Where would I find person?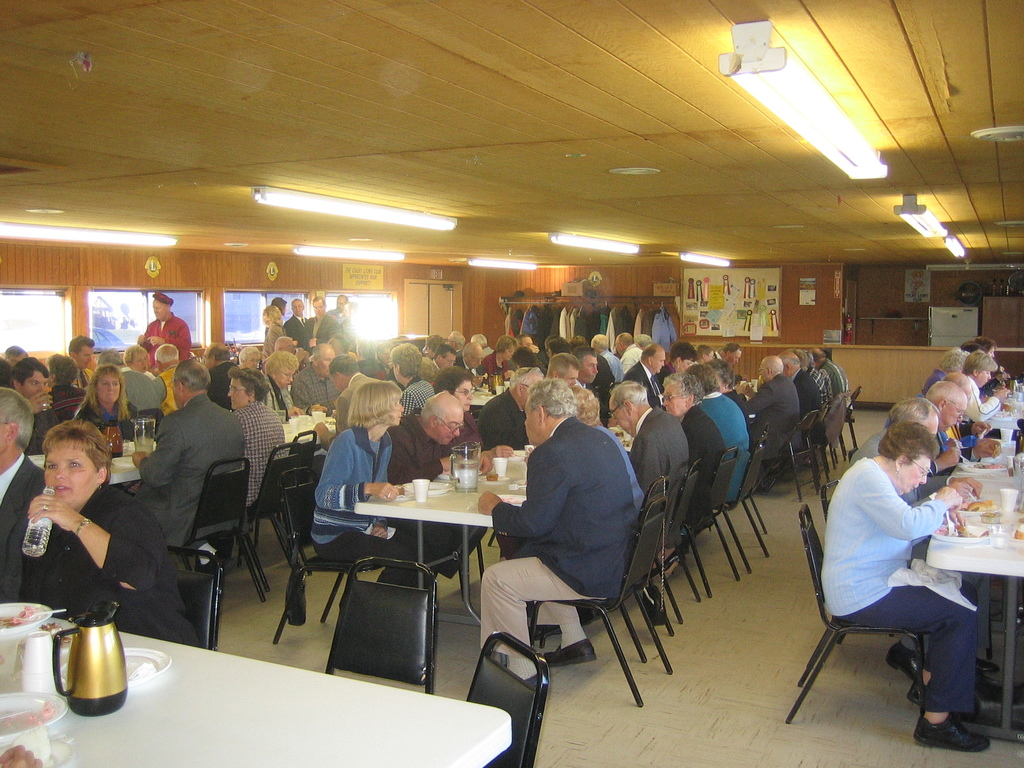
At detection(689, 366, 749, 505).
